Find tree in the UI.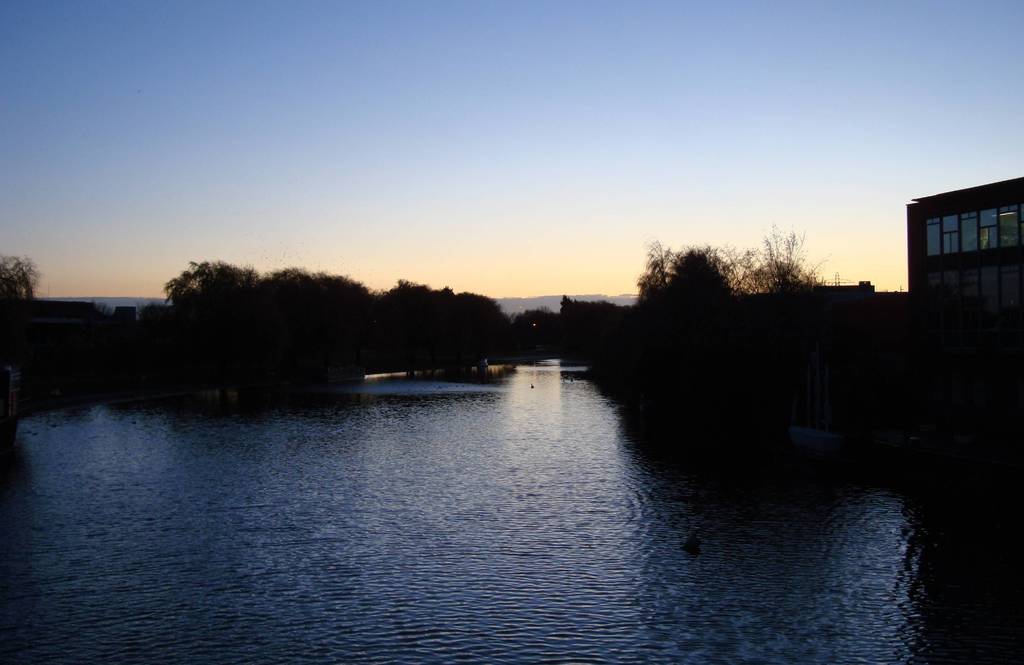
UI element at bbox=[635, 239, 687, 311].
